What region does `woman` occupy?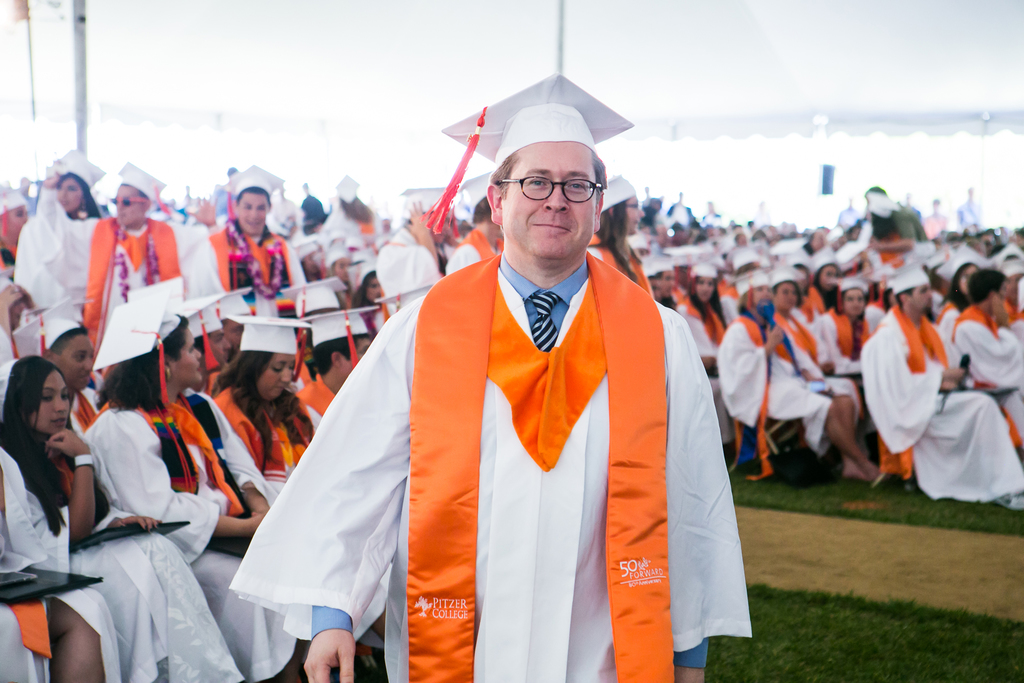
[x1=15, y1=154, x2=120, y2=316].
